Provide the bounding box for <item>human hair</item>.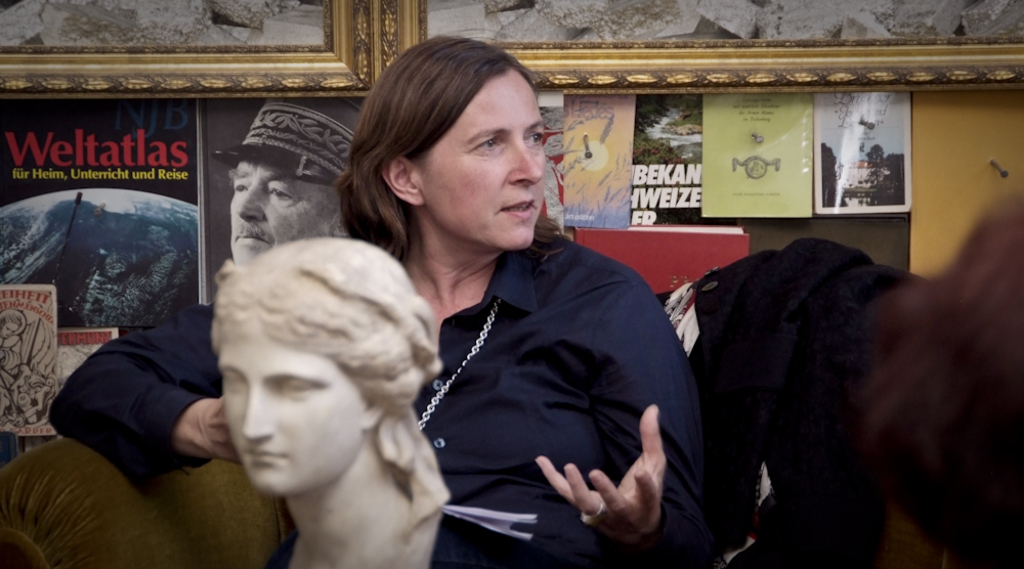
{"left": 188, "top": 218, "right": 436, "bottom": 534}.
